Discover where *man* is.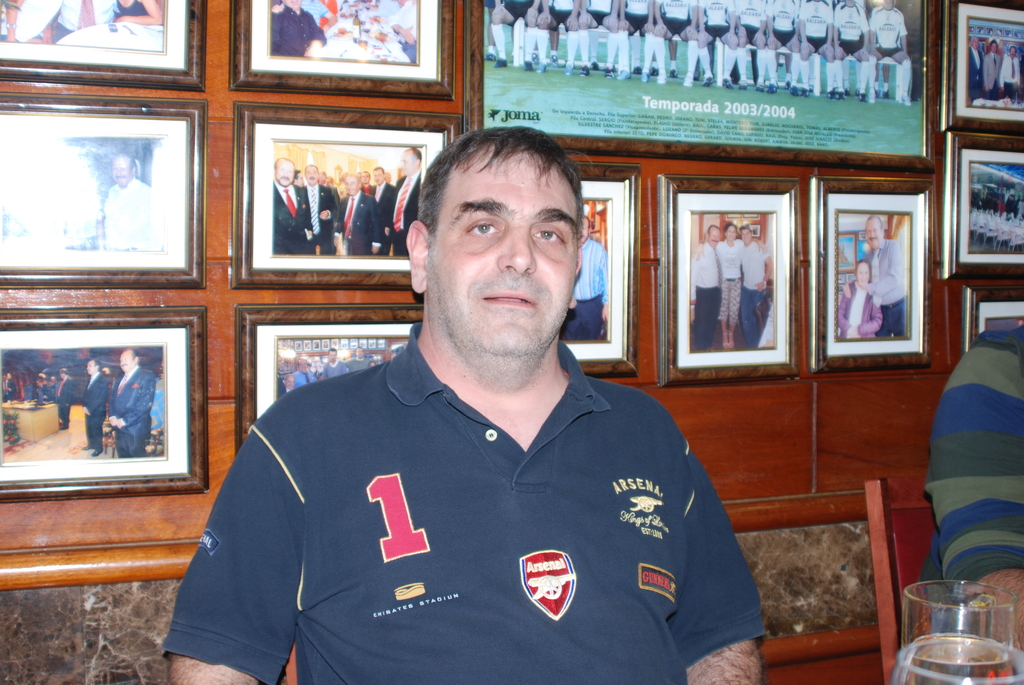
Discovered at <region>577, 0, 618, 72</region>.
